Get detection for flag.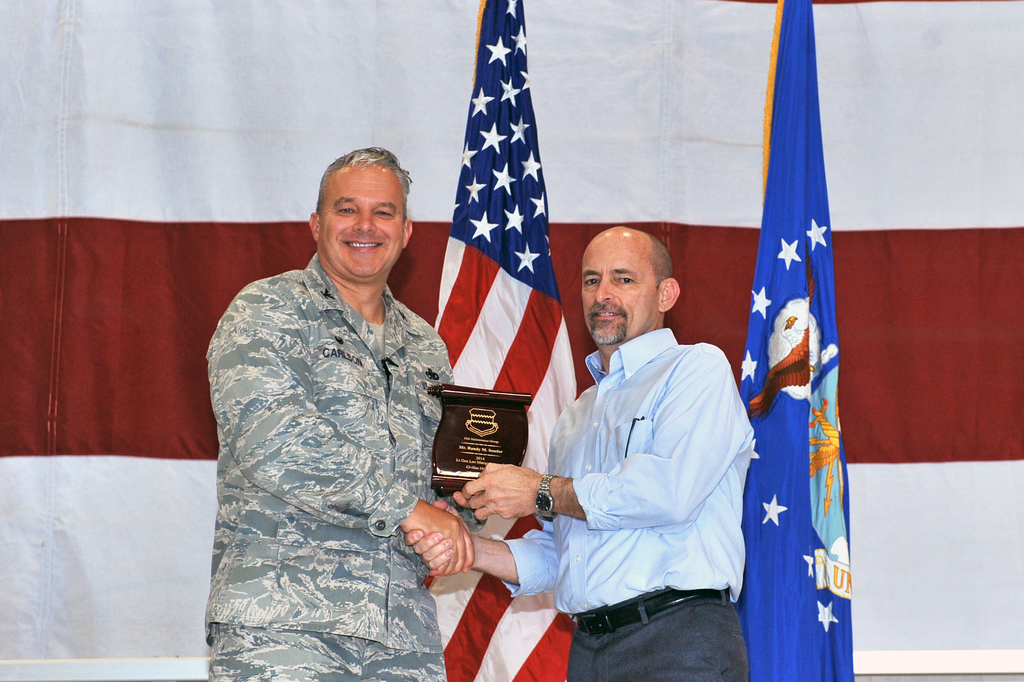
Detection: {"x1": 0, "y1": 0, "x2": 1023, "y2": 681}.
